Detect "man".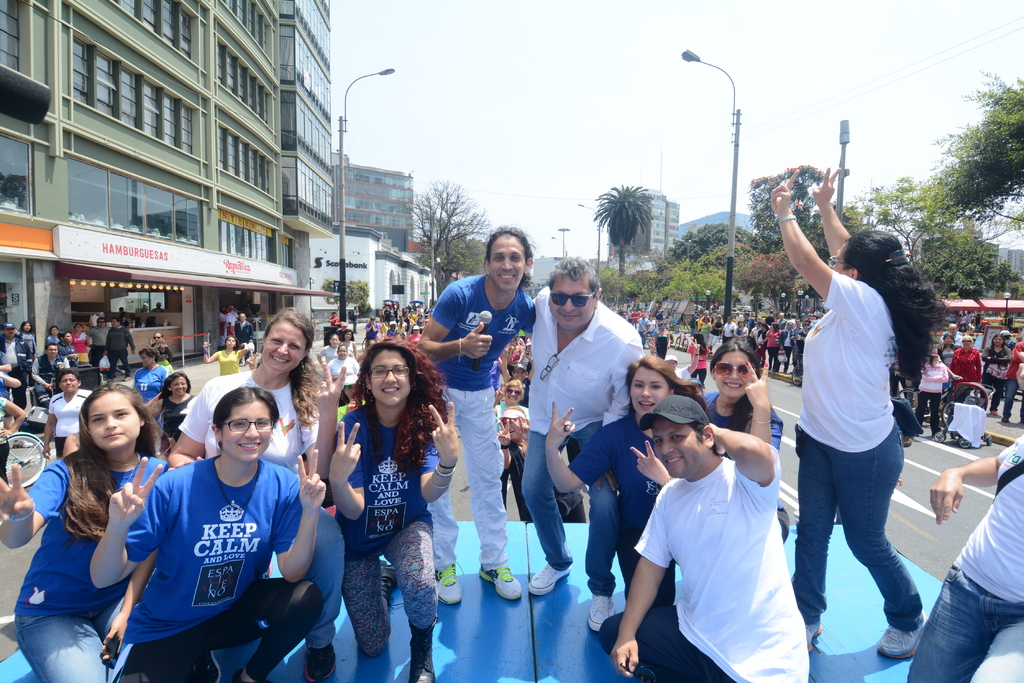
Detected at bbox=[525, 251, 646, 636].
